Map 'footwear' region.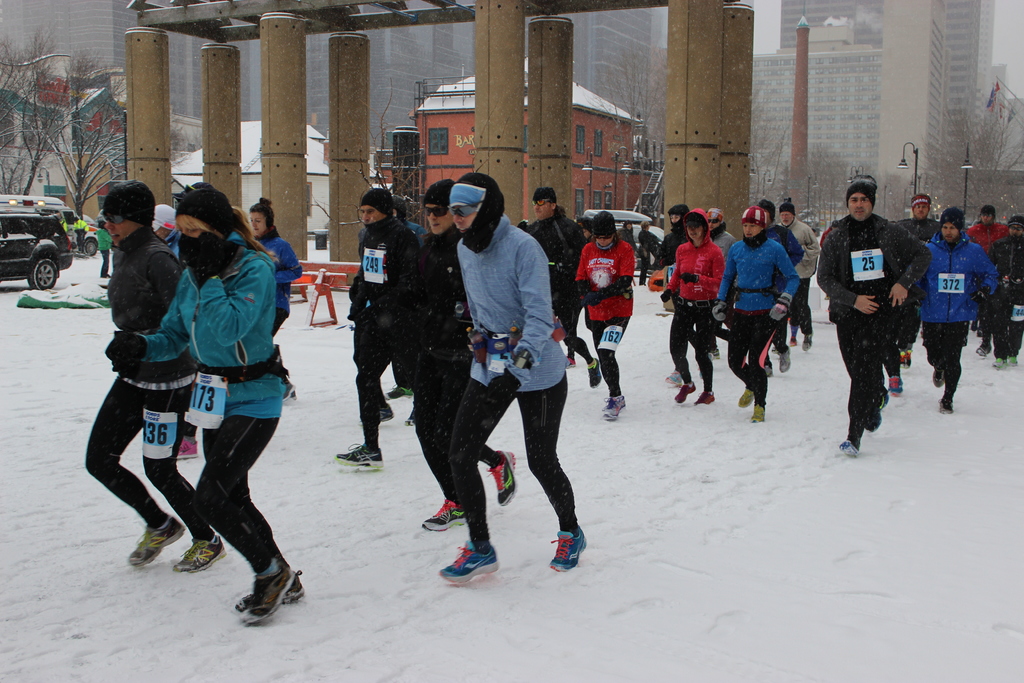
Mapped to locate(897, 352, 910, 368).
